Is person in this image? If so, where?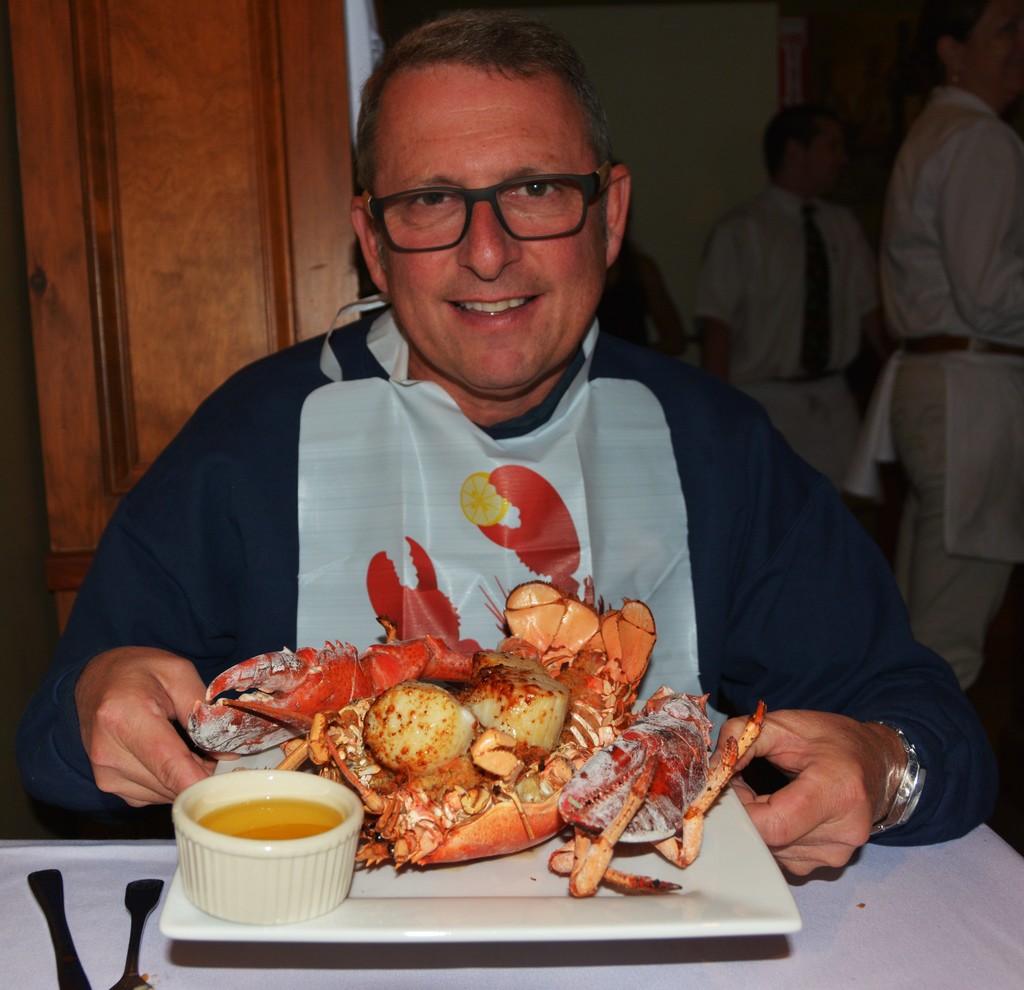
Yes, at rect(90, 52, 846, 943).
